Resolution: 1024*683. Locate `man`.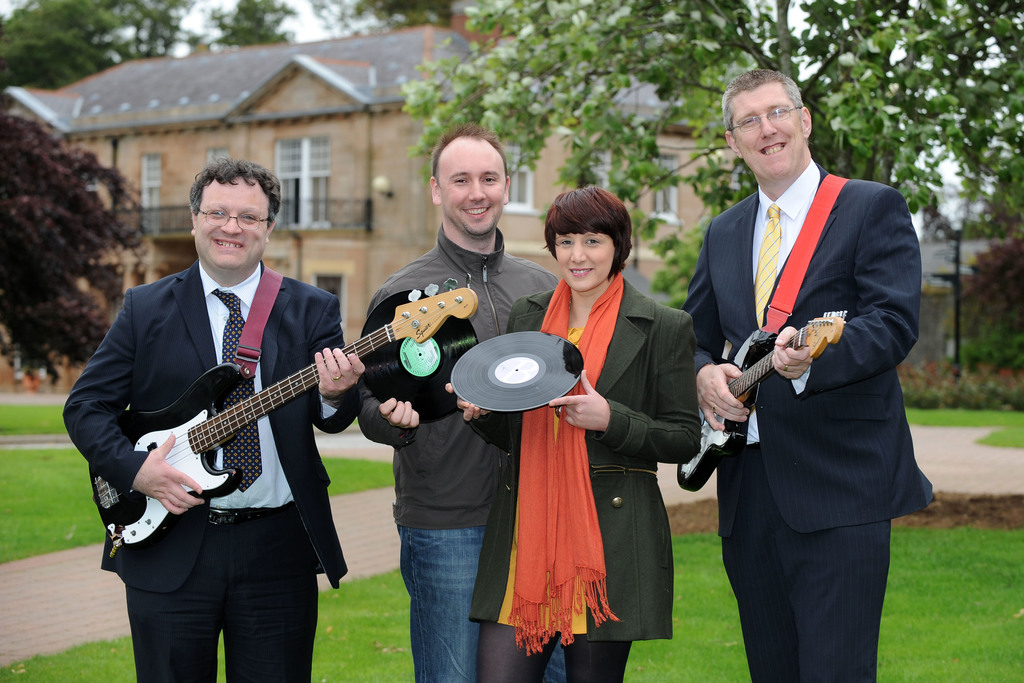
{"x1": 358, "y1": 126, "x2": 563, "y2": 682}.
